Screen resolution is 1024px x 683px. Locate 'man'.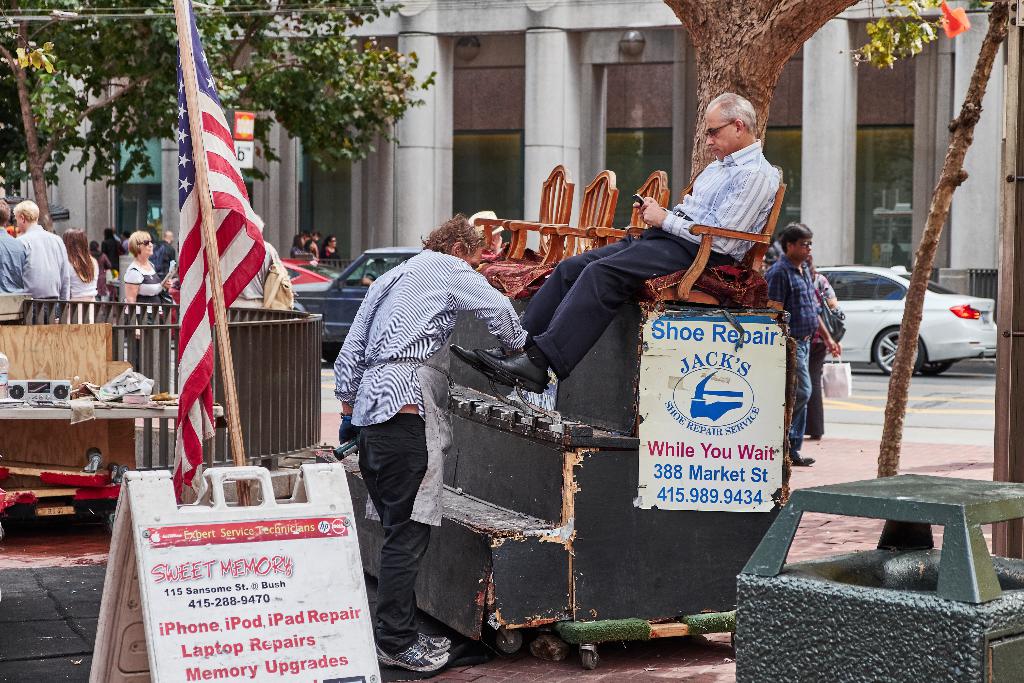
(455, 85, 801, 387).
